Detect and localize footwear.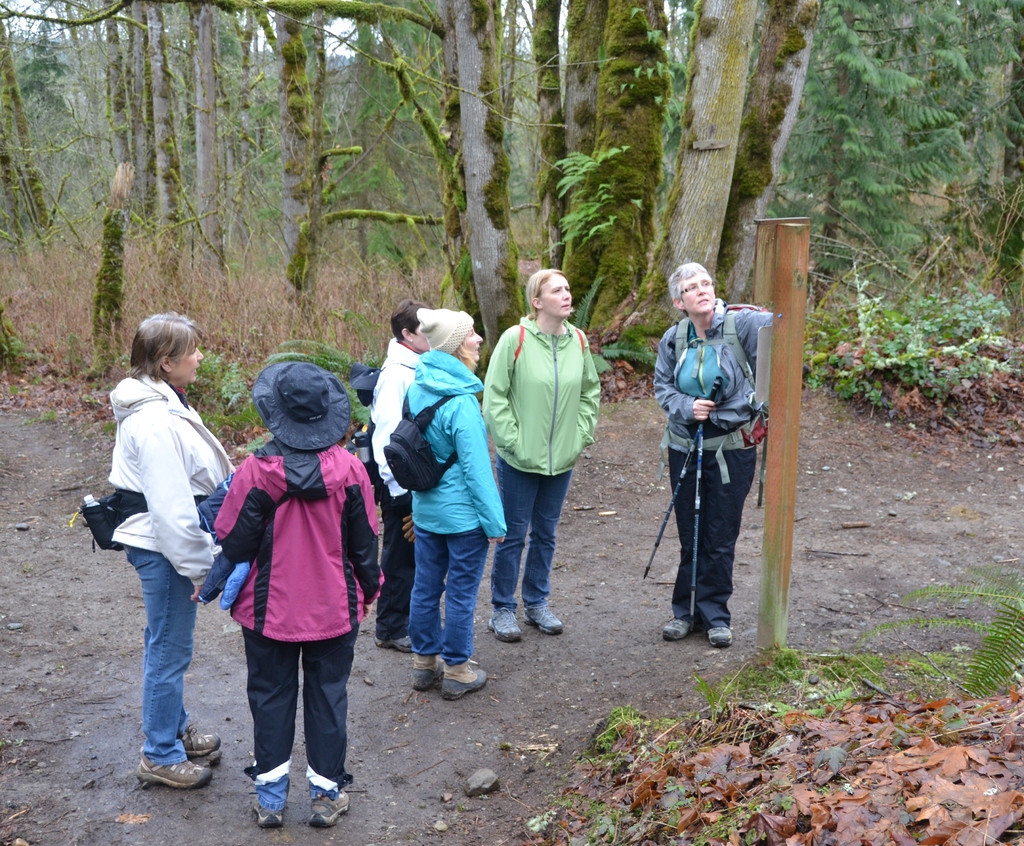
Localized at bbox(410, 658, 439, 694).
